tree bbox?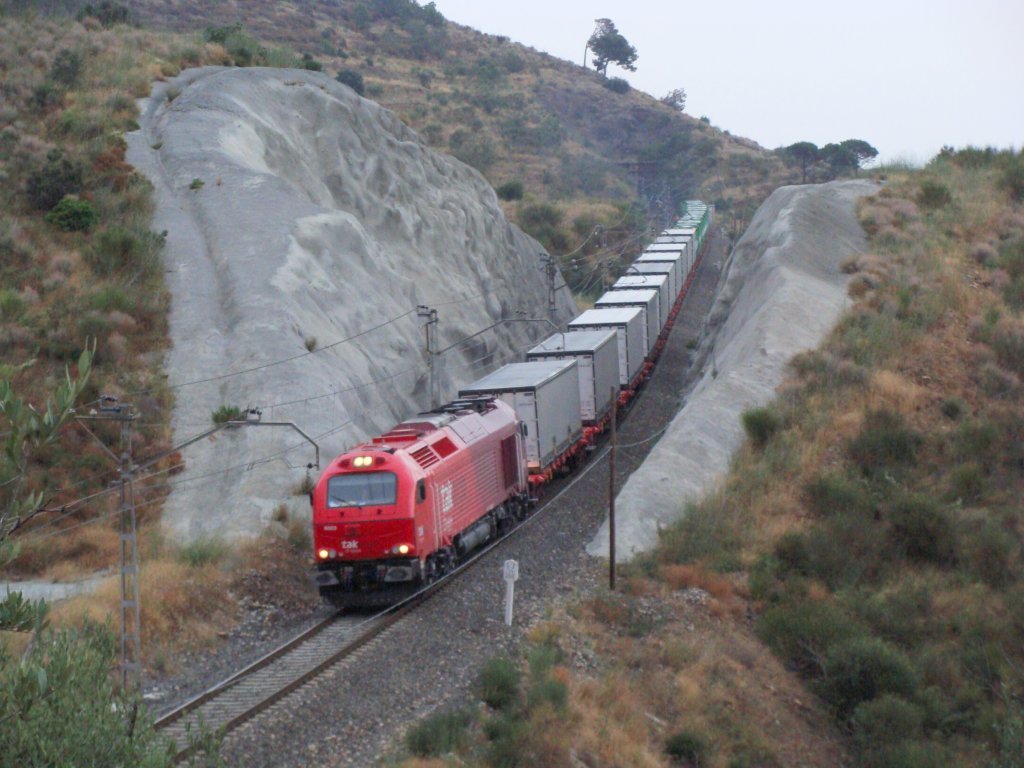
774/531/846/590
